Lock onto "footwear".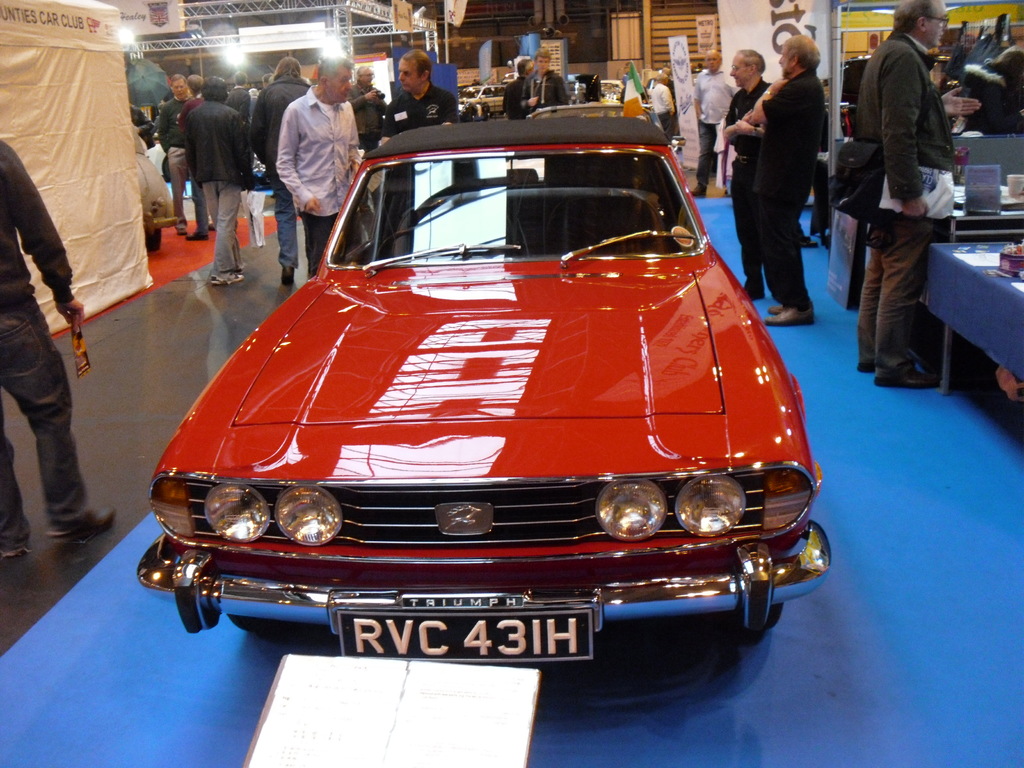
Locked: bbox(0, 532, 31, 554).
